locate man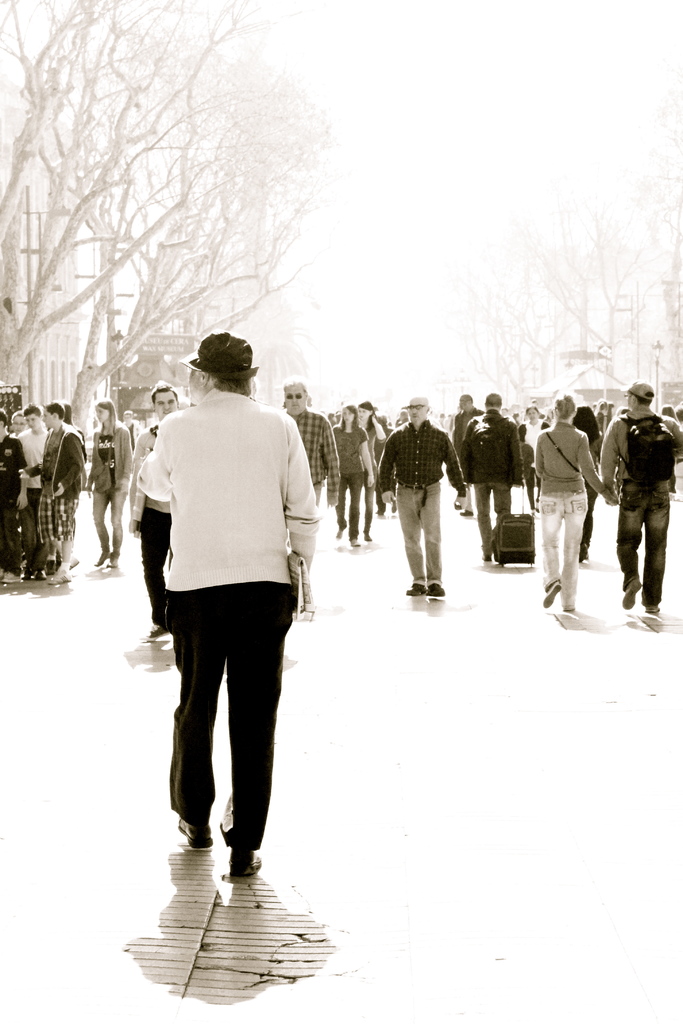
(122, 377, 188, 639)
